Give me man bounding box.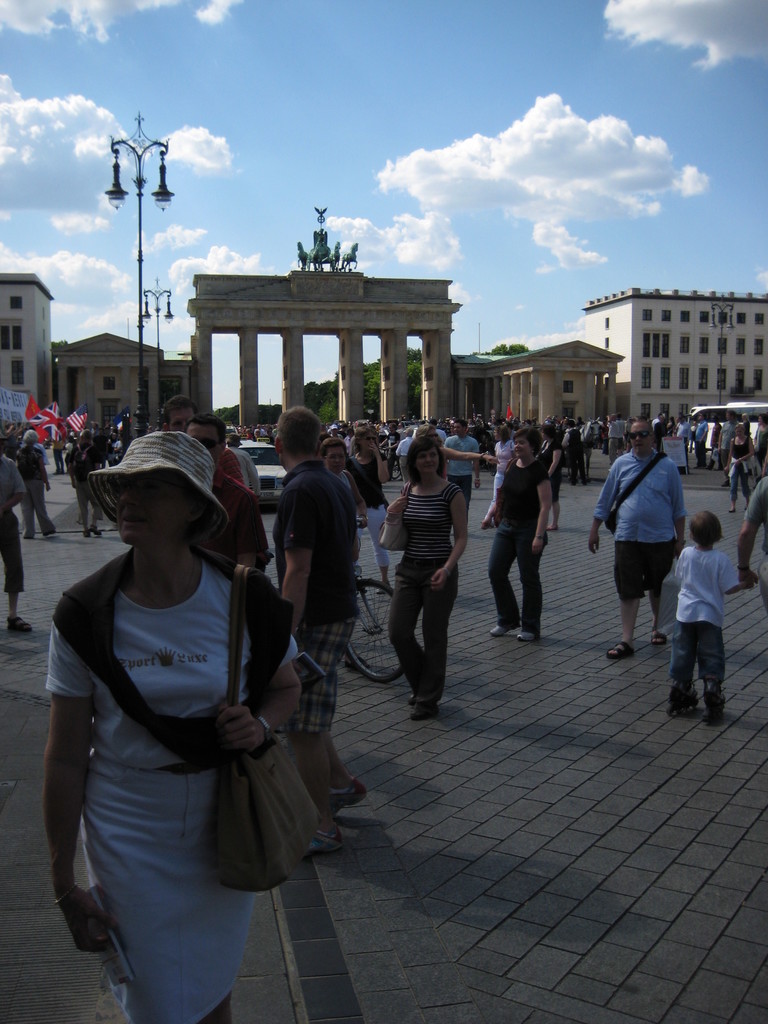
<region>270, 407, 377, 860</region>.
